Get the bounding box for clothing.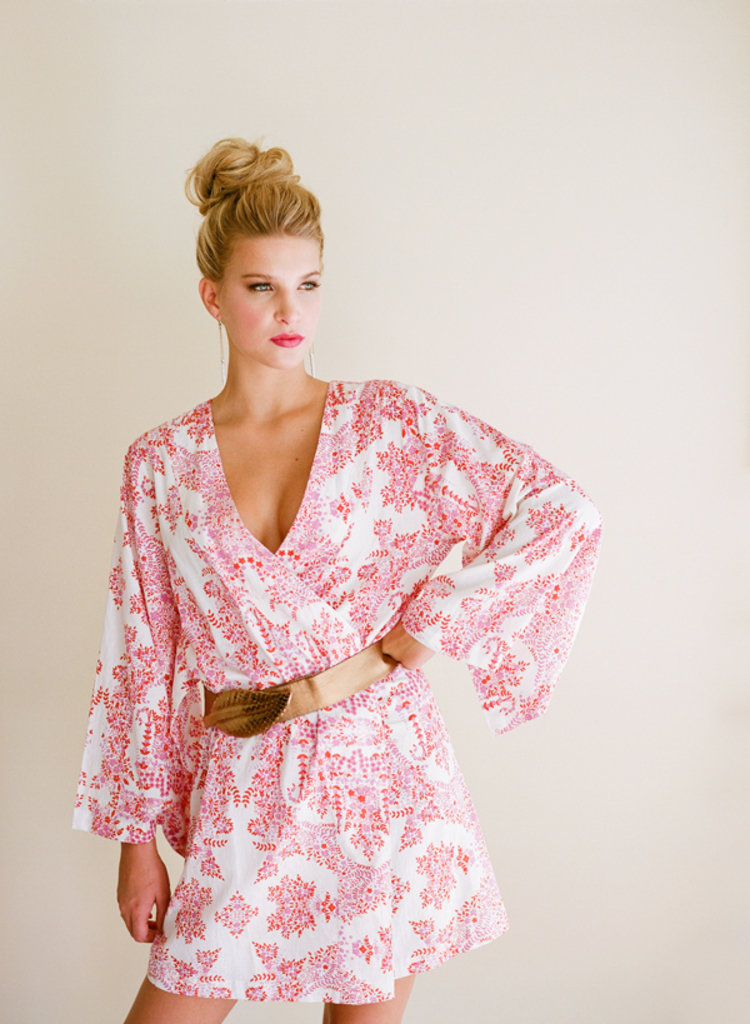
70 376 601 1004.
